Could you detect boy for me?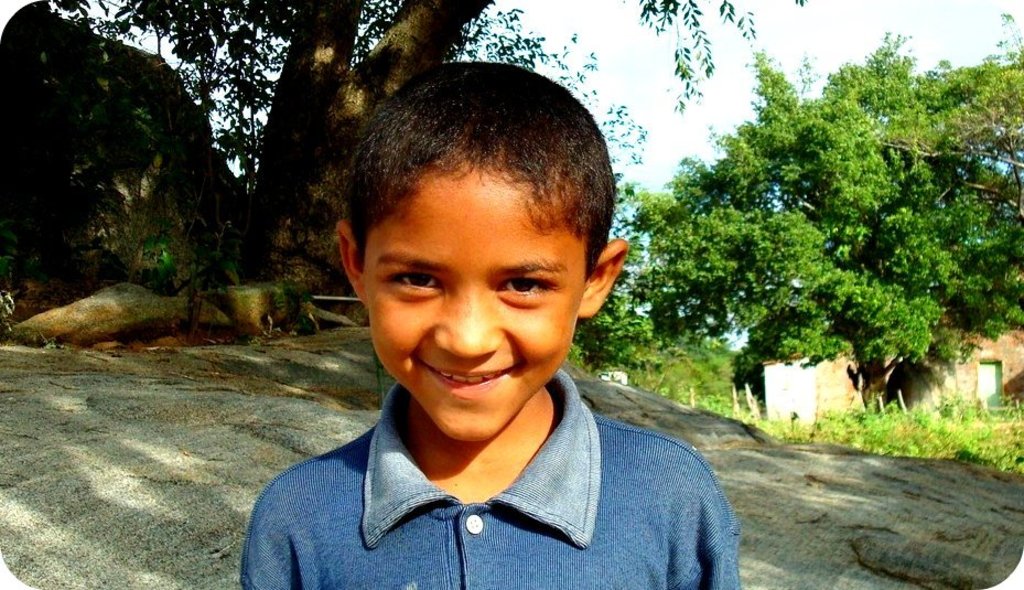
Detection result: (left=239, top=68, right=719, bottom=579).
